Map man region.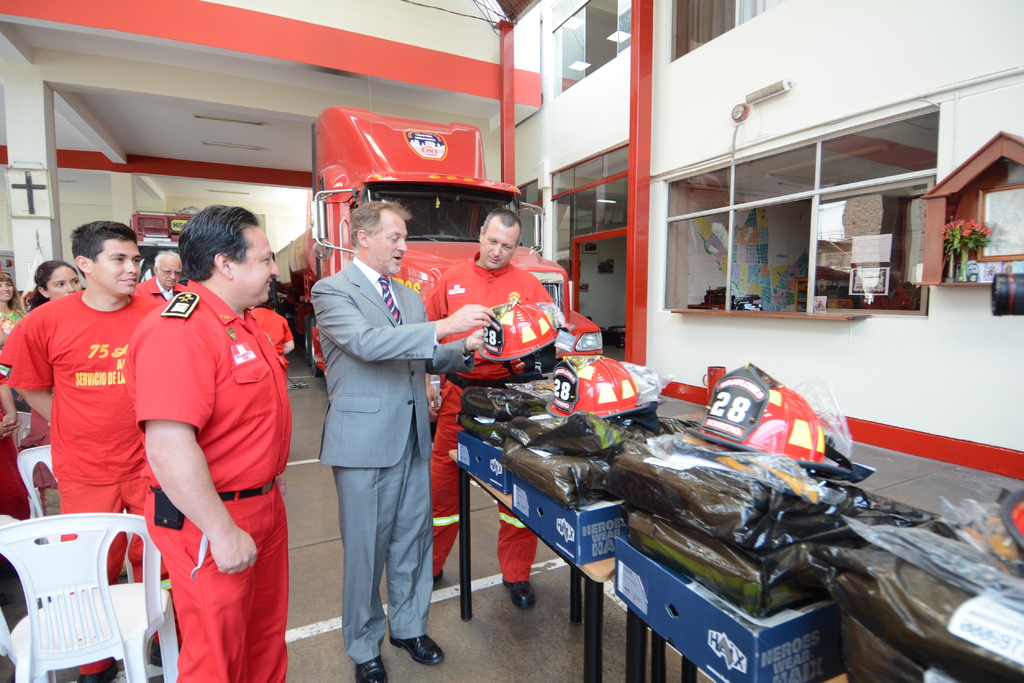
Mapped to box=[422, 210, 532, 609].
